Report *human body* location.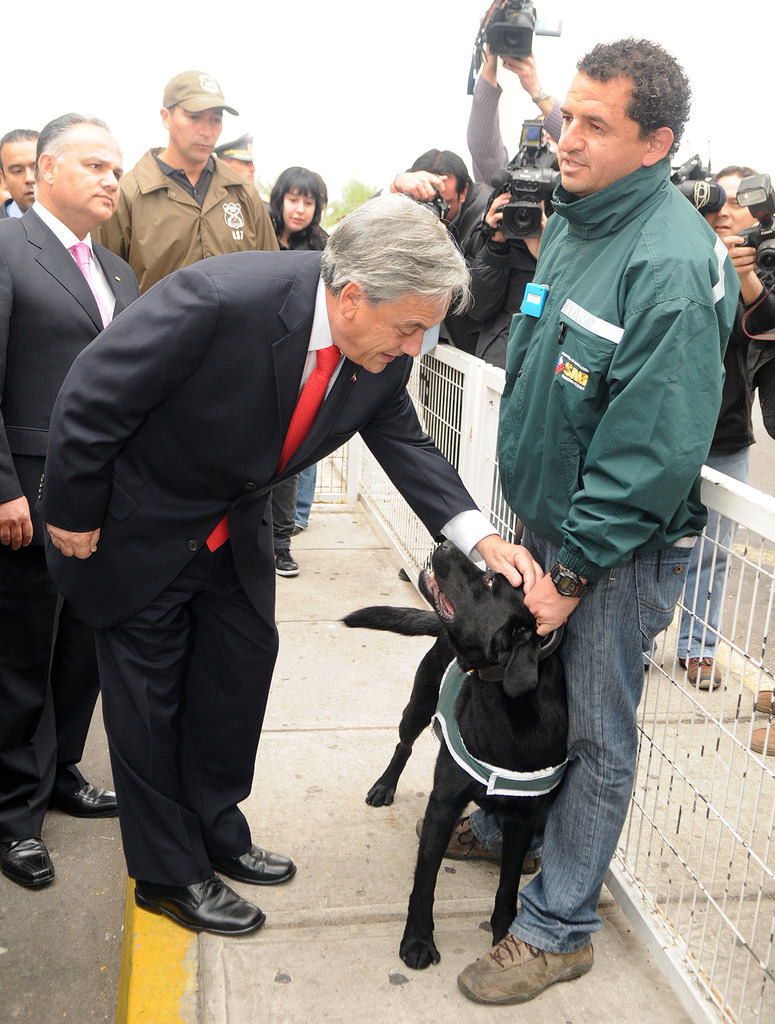
Report: crop(459, 0, 559, 189).
